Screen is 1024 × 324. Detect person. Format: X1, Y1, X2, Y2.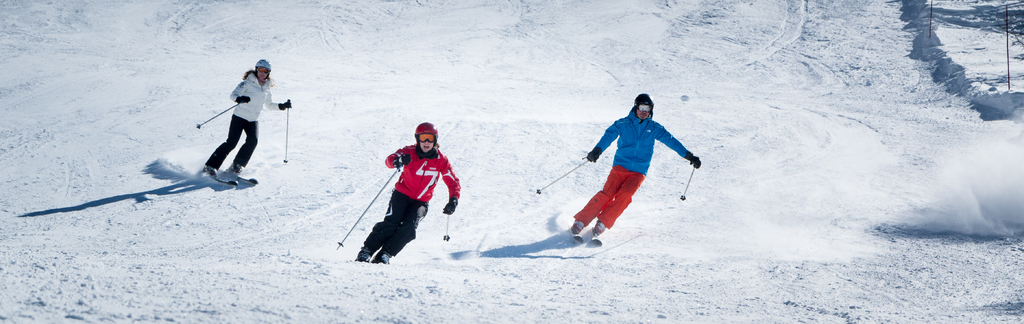
570, 86, 703, 238.
